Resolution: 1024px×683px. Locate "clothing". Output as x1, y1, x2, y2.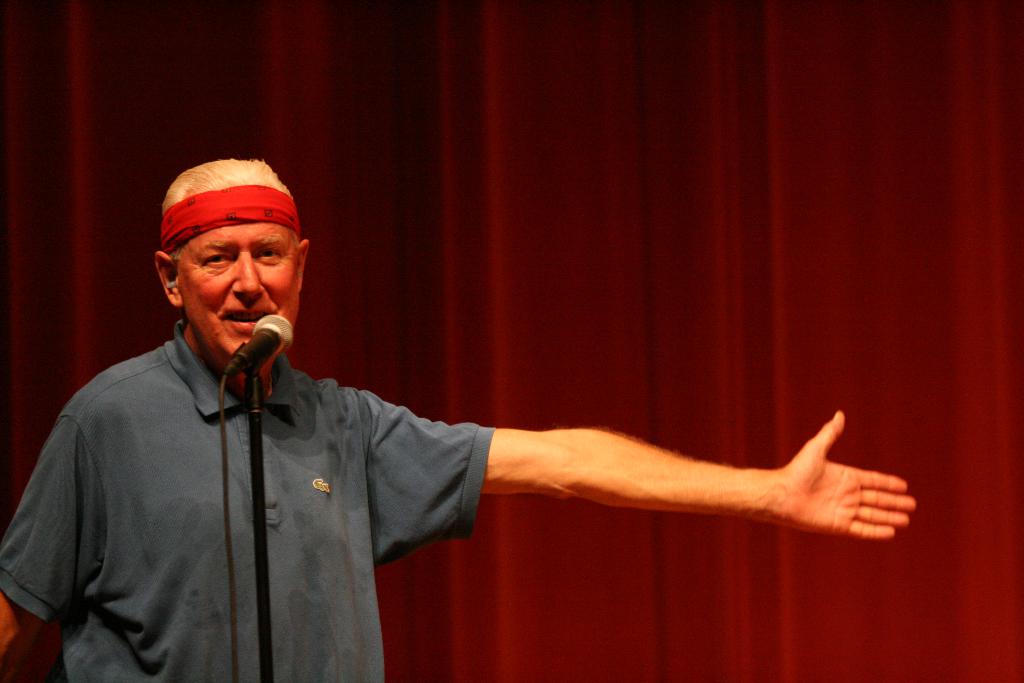
0, 315, 497, 682.
